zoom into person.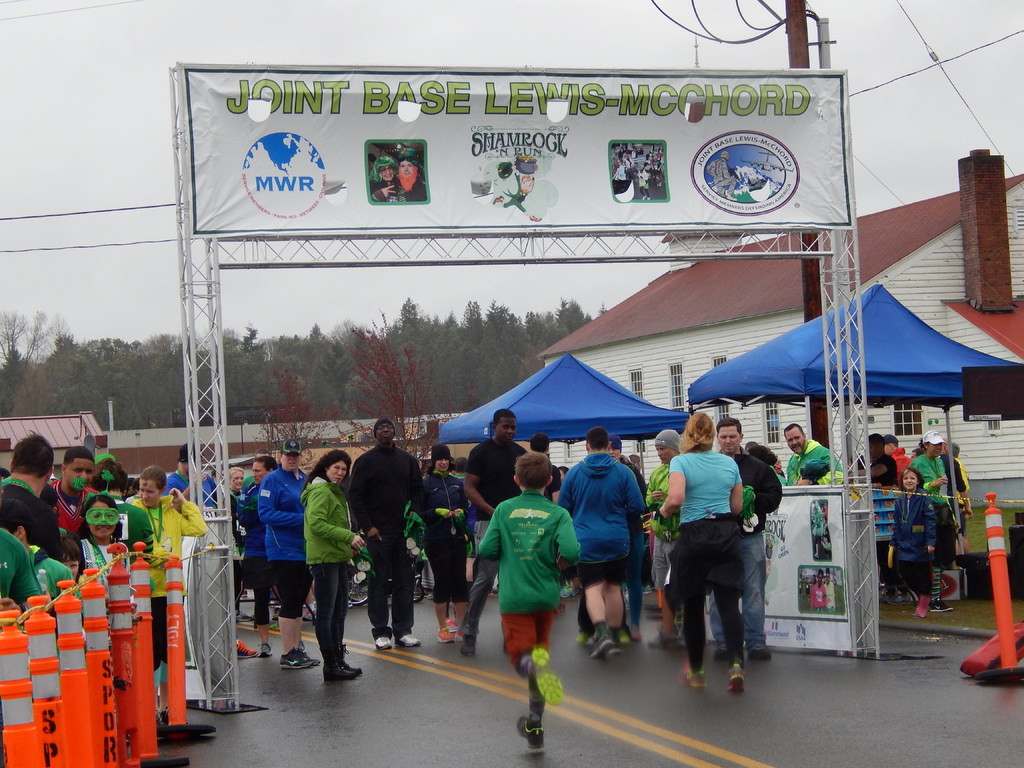
Zoom target: [left=806, top=452, right=837, bottom=488].
